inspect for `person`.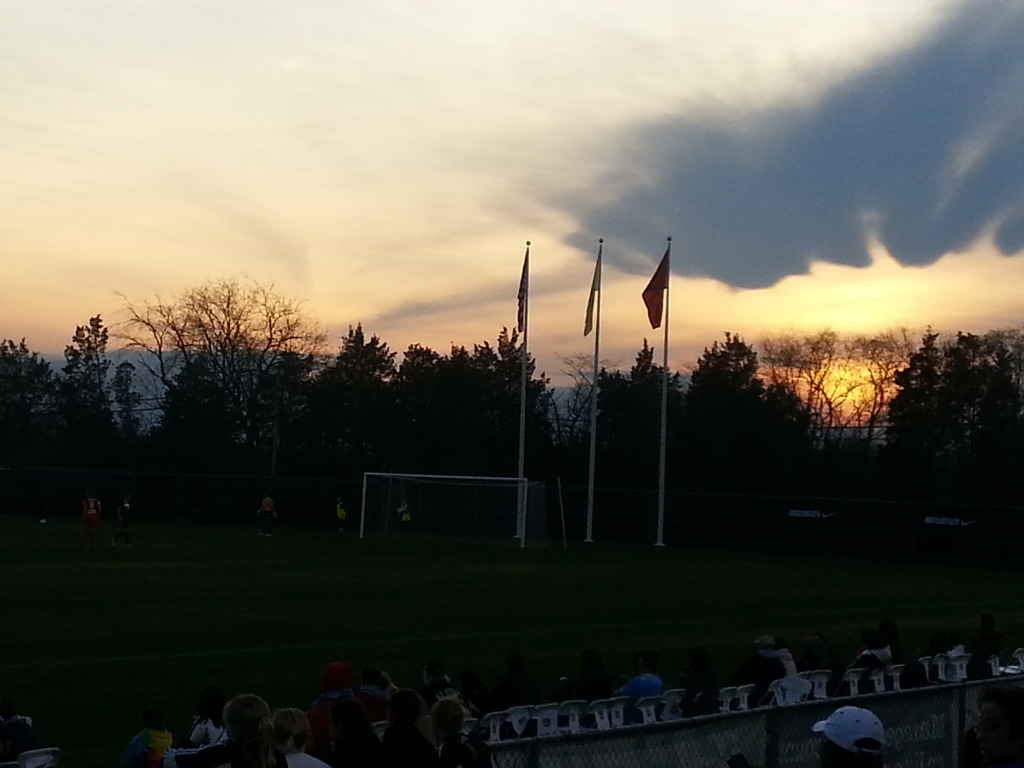
Inspection: crop(381, 689, 439, 767).
